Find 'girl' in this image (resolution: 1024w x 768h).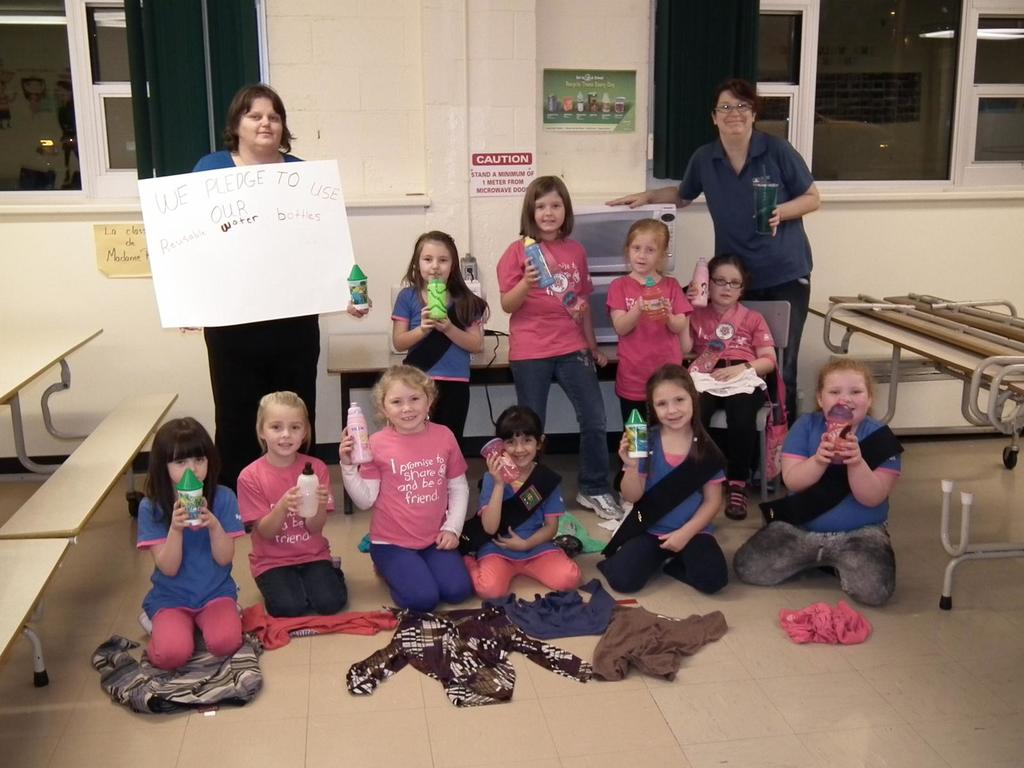
(left=594, top=358, right=733, bottom=596).
